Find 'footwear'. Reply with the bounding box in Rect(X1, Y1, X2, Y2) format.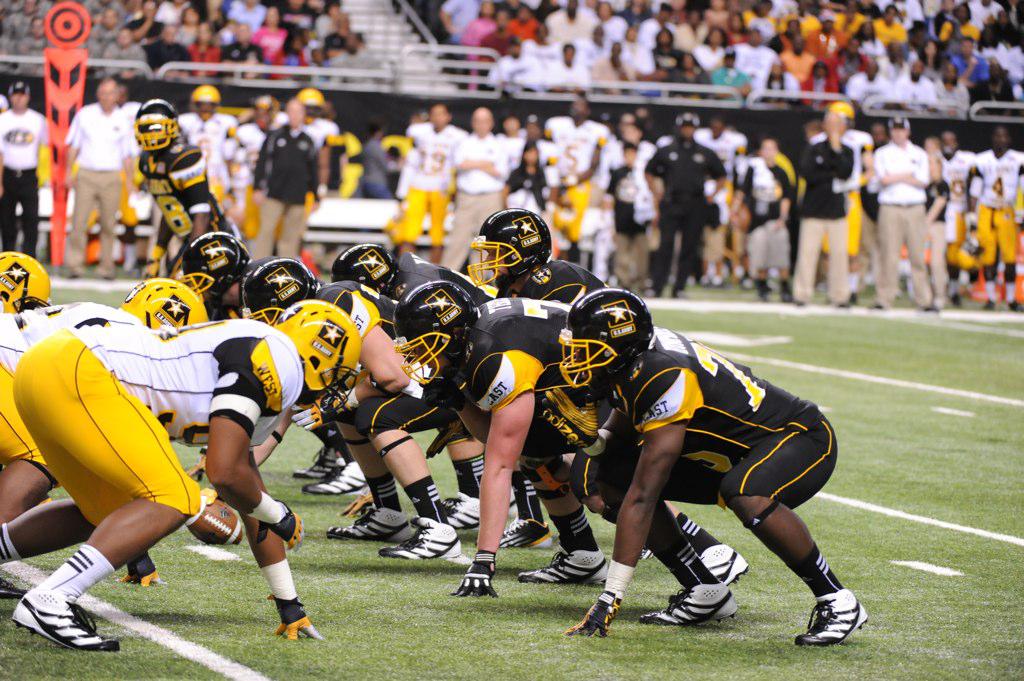
Rect(444, 493, 488, 531).
